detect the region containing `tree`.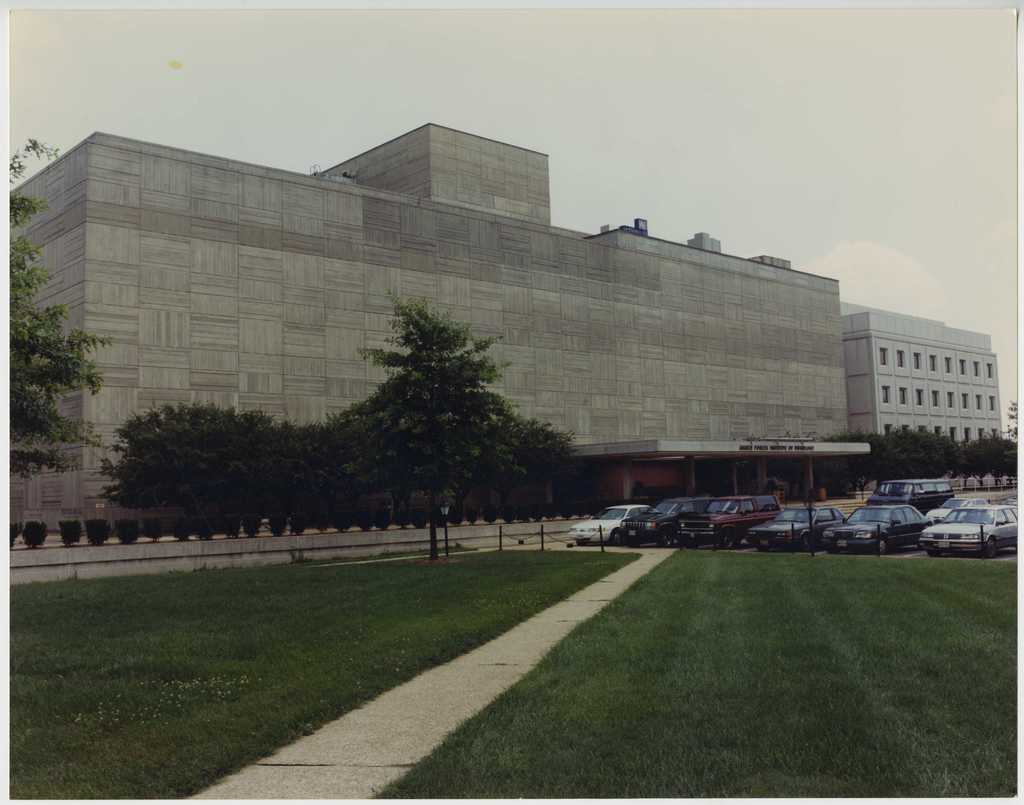
left=104, top=397, right=293, bottom=527.
